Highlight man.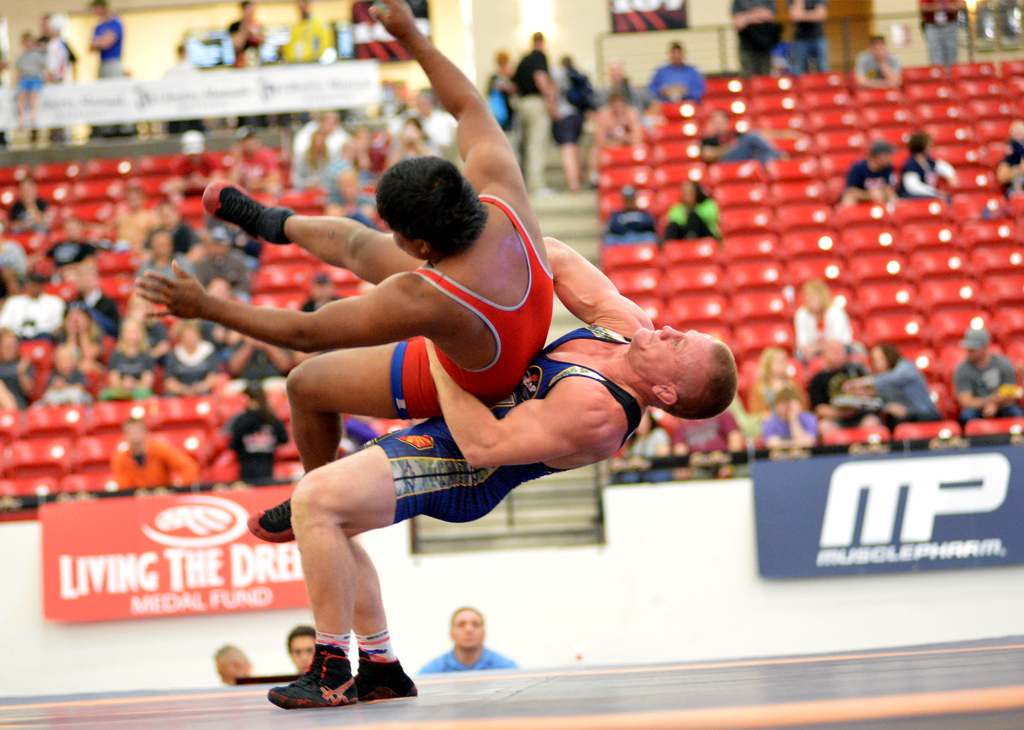
Highlighted region: box(415, 605, 518, 668).
